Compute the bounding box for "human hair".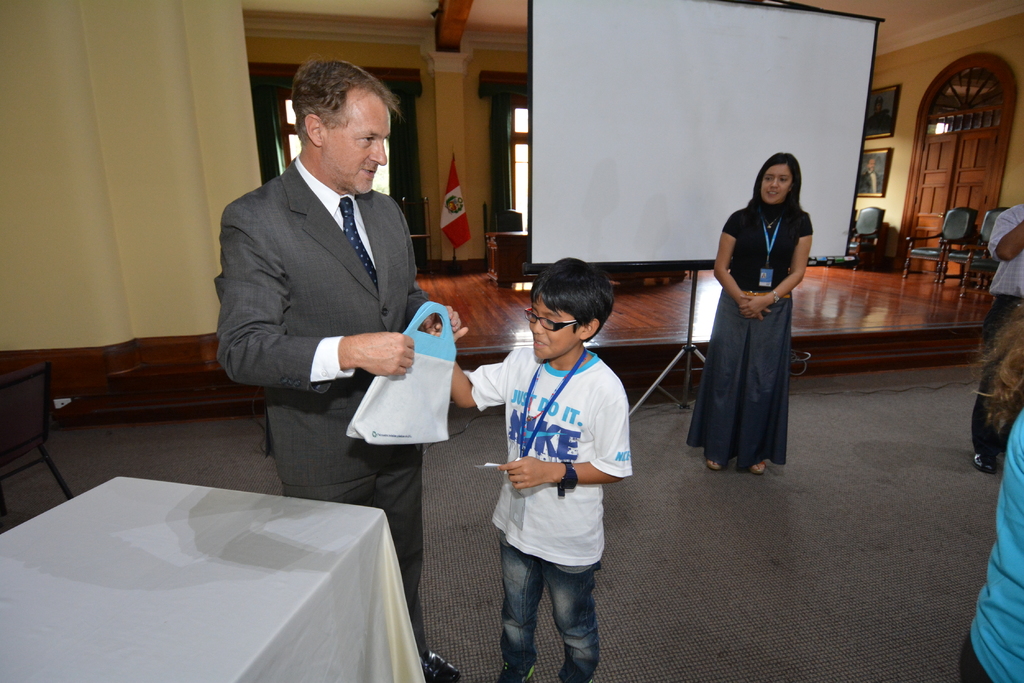
[746,152,804,215].
